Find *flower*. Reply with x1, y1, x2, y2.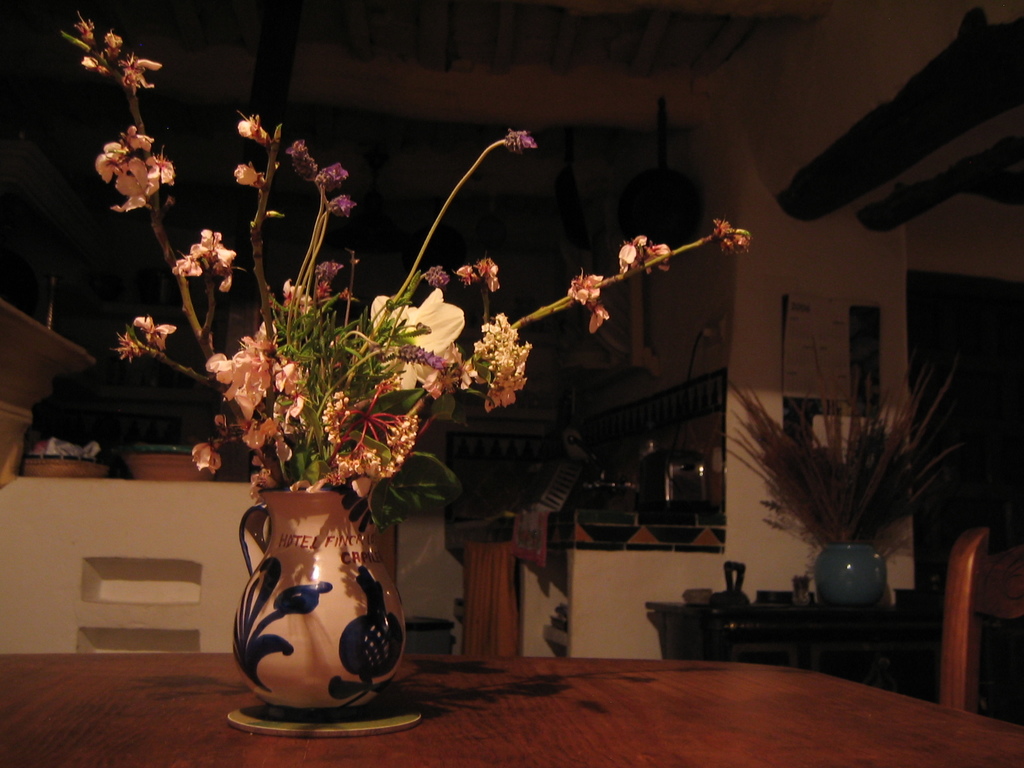
232, 163, 268, 191.
